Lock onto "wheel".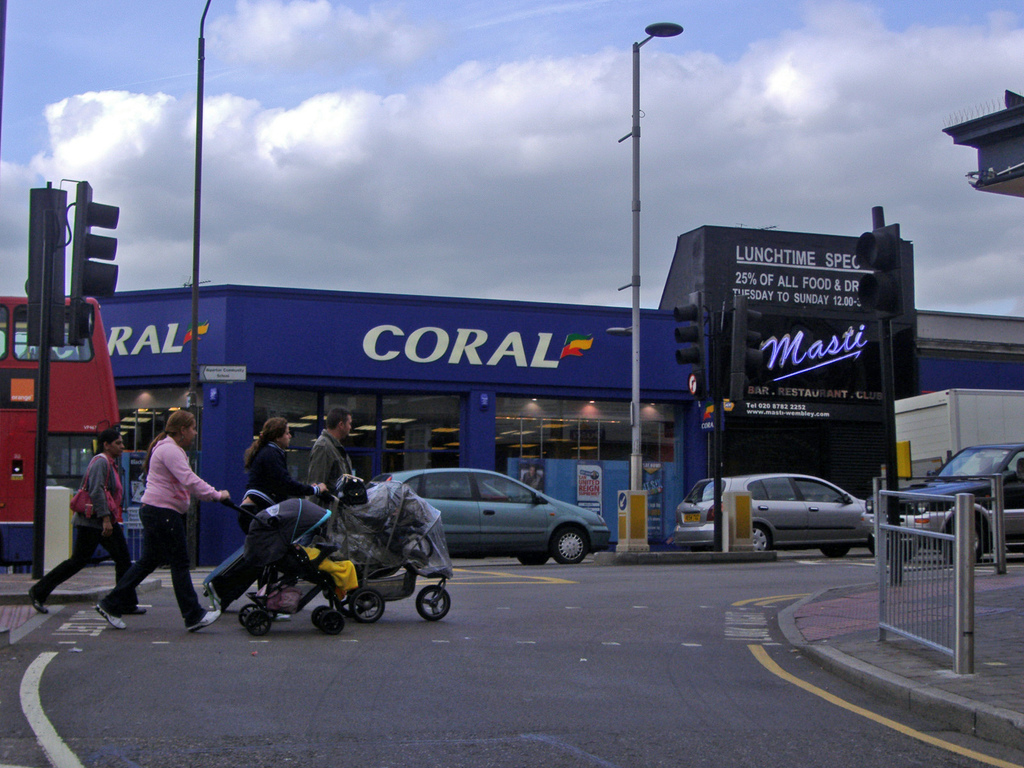
Locked: pyautogui.locateOnScreen(310, 603, 329, 625).
